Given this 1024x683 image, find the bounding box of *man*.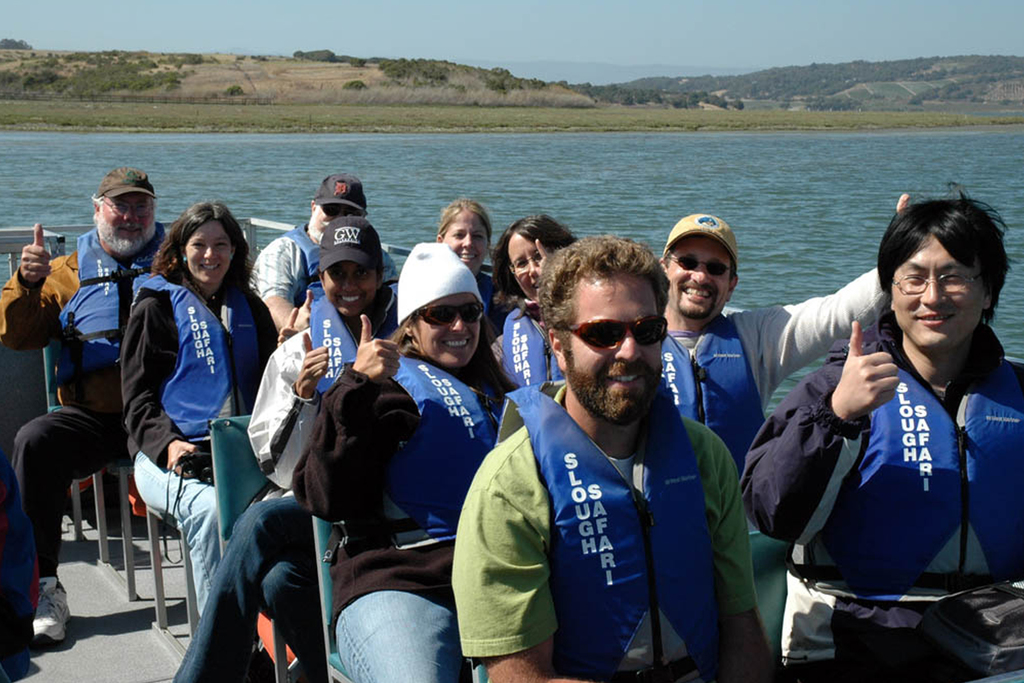
[left=739, top=182, right=1023, bottom=682].
